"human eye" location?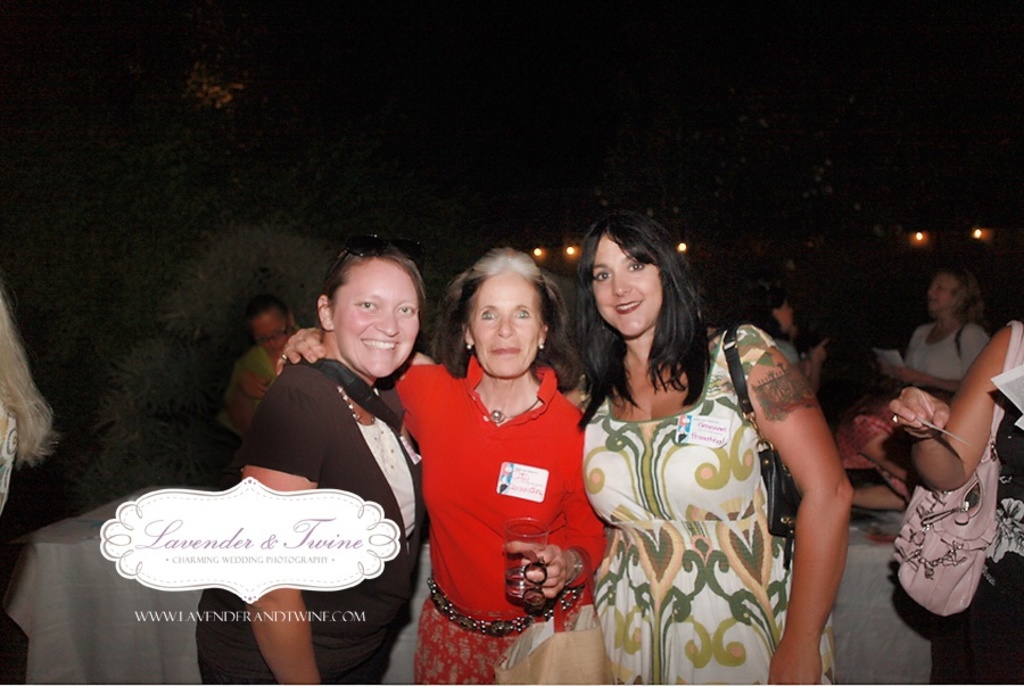
bbox=(628, 259, 646, 275)
